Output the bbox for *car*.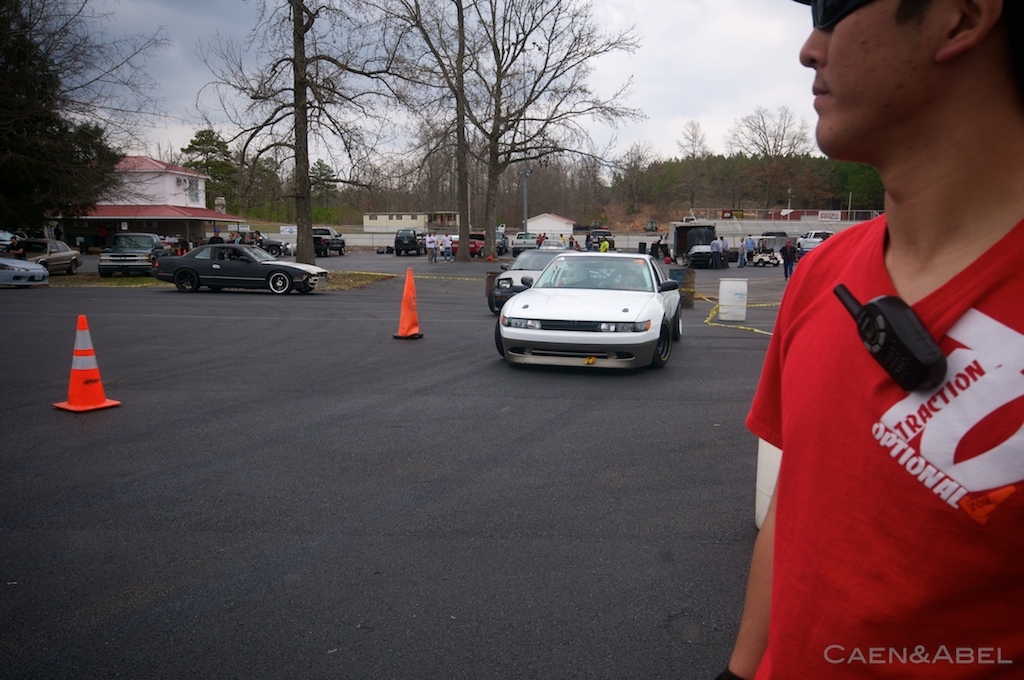
(left=585, top=228, right=617, bottom=249).
